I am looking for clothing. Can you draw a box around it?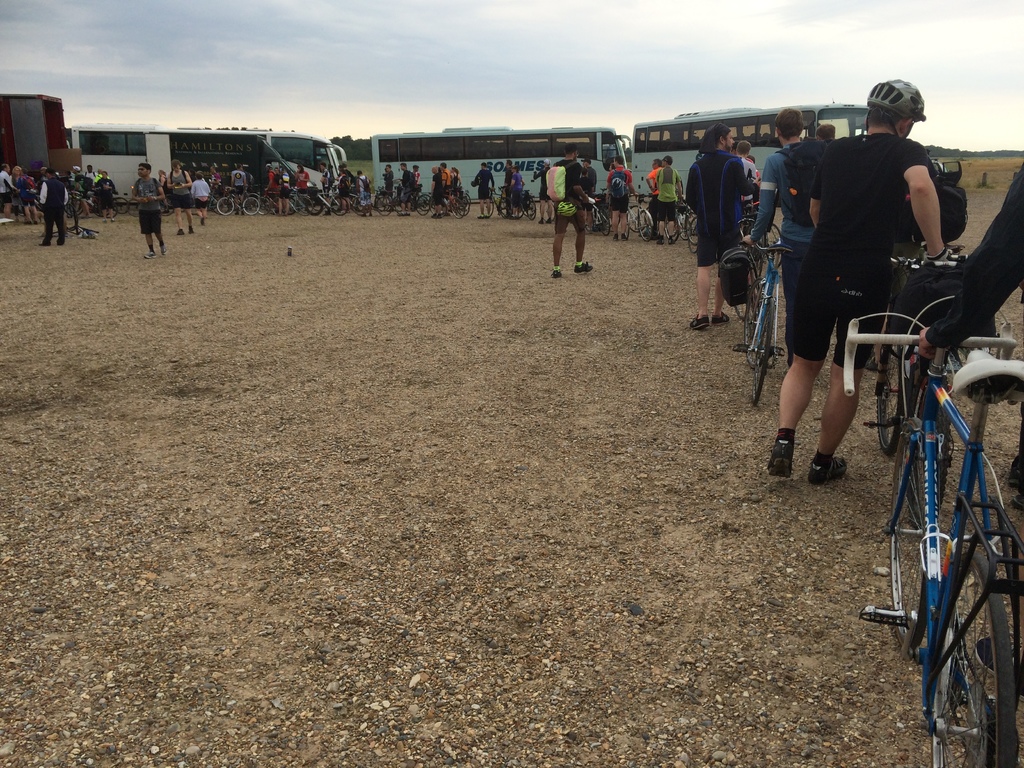
Sure, the bounding box is (left=40, top=170, right=71, bottom=249).
